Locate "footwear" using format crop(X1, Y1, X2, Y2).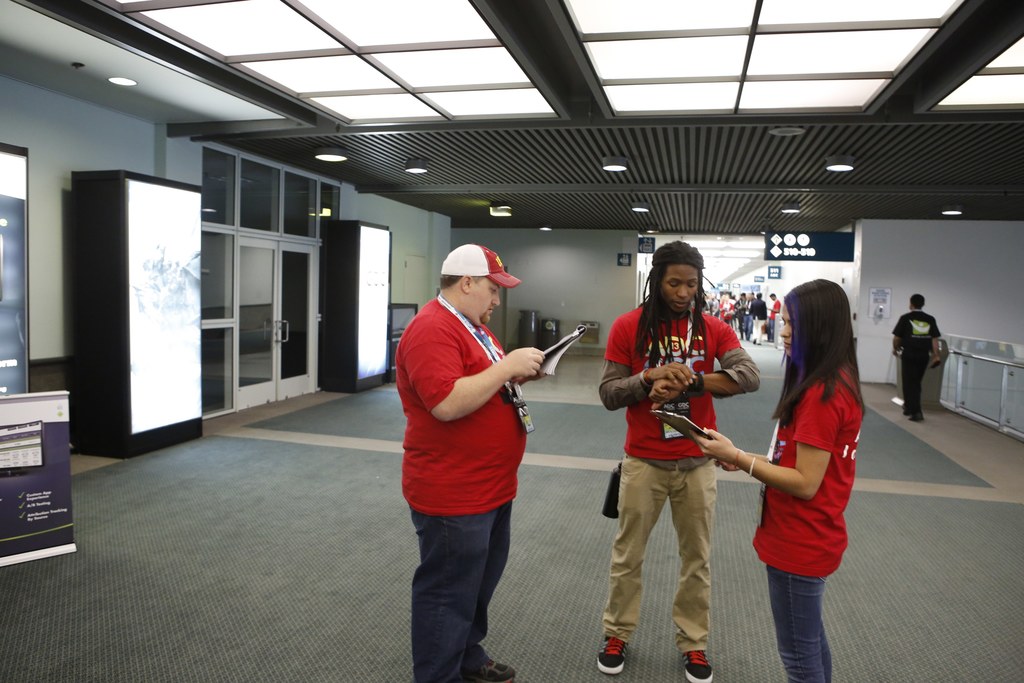
crop(467, 655, 518, 682).
